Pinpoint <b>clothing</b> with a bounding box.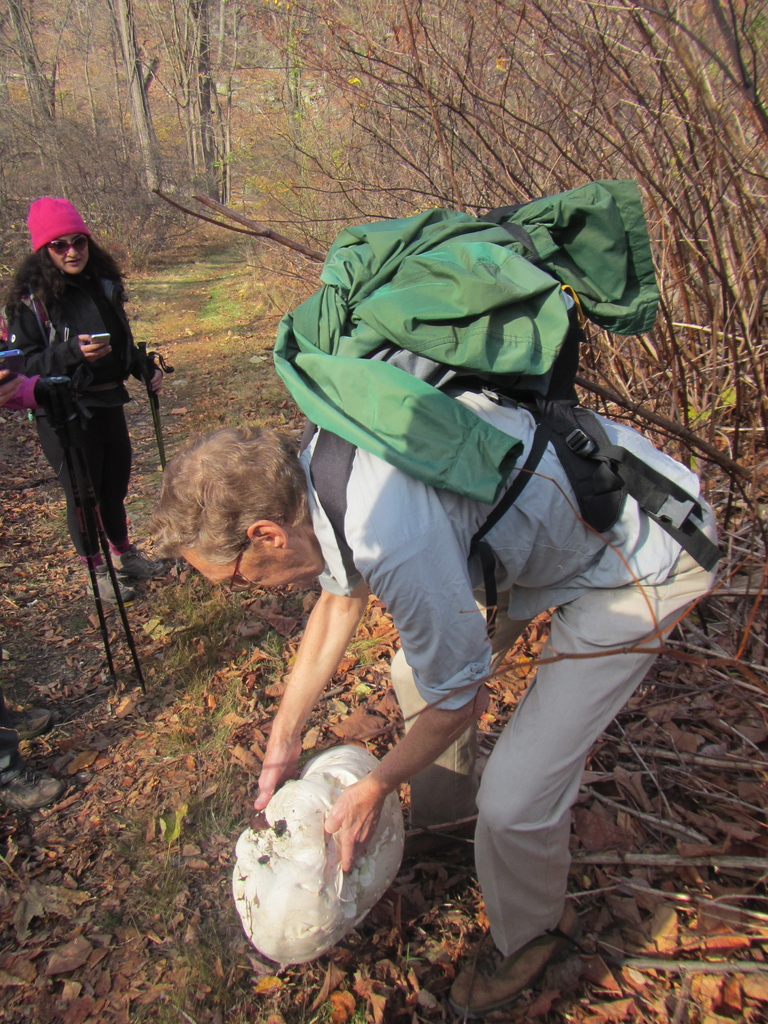
[0,188,161,557].
